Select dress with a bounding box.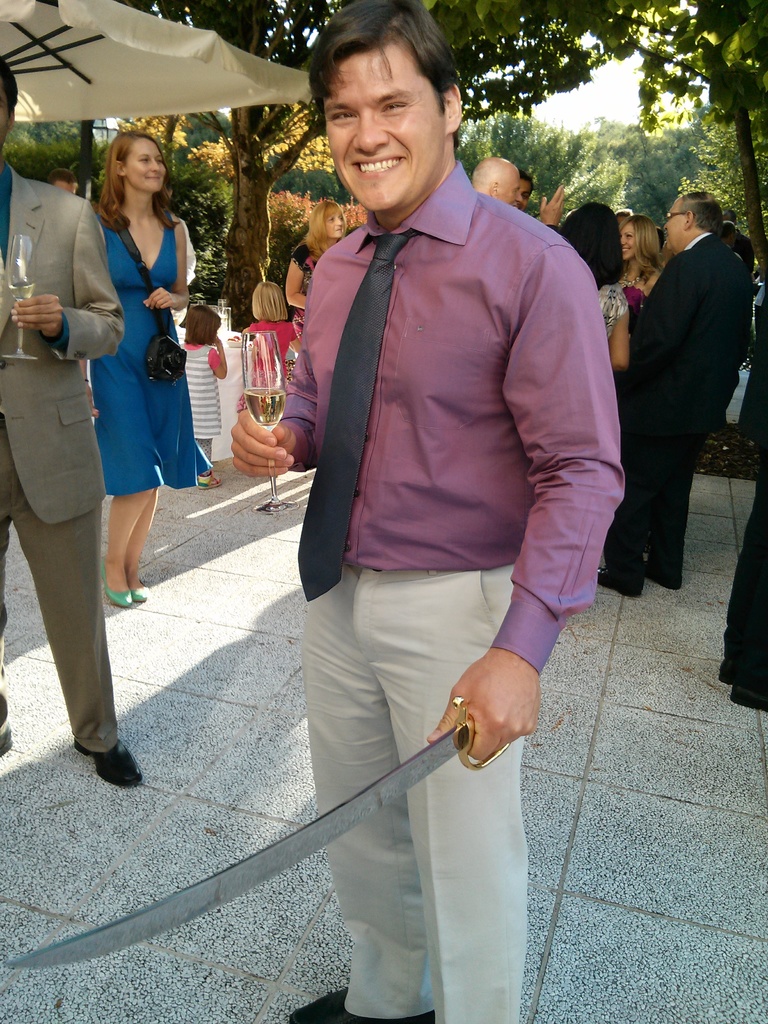
l=93, t=208, r=212, b=493.
